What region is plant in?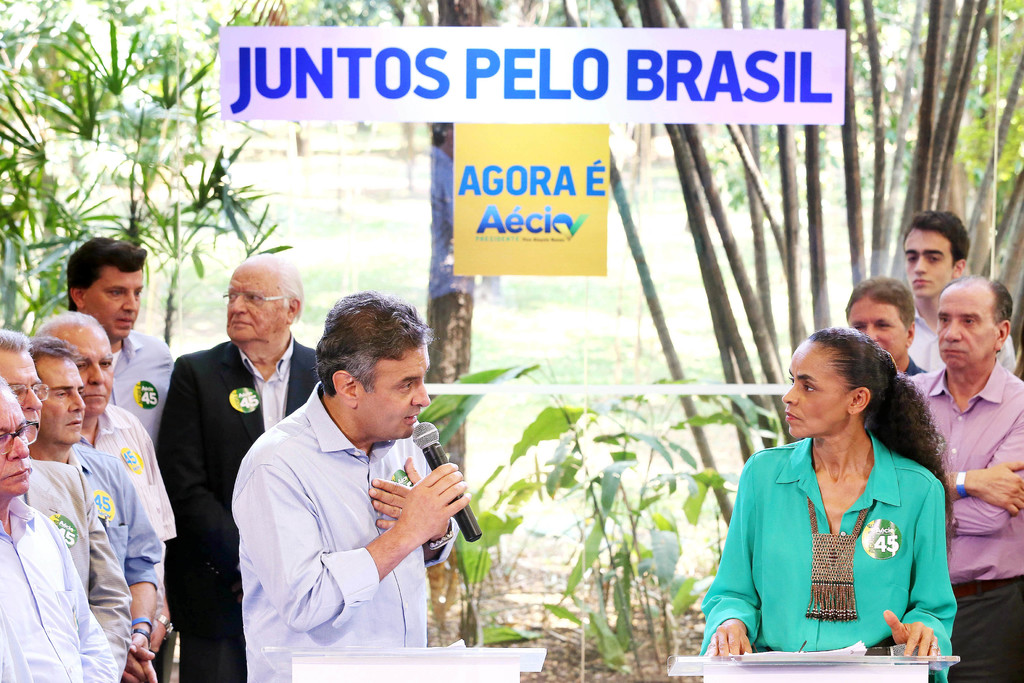
locate(0, 0, 291, 345).
